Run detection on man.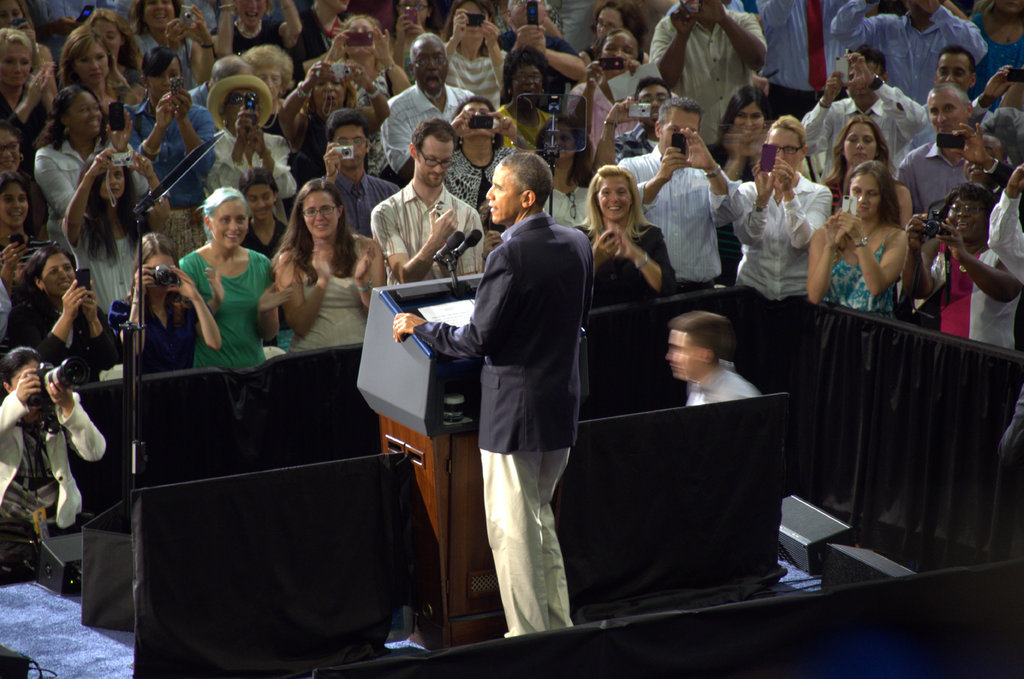
Result: [380, 31, 475, 172].
